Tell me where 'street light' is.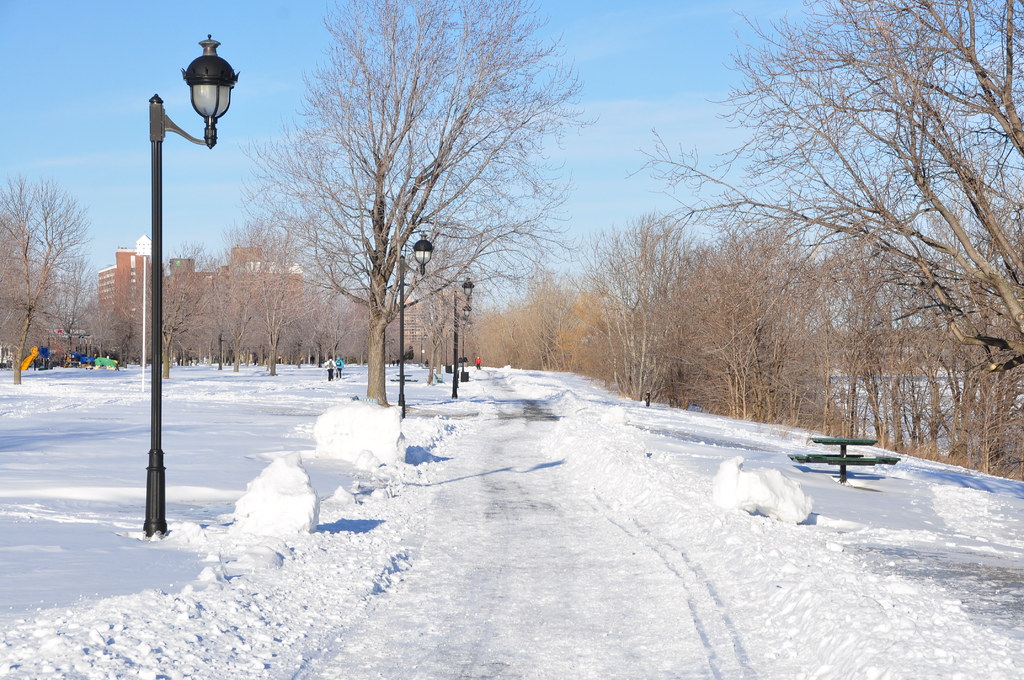
'street light' is at crop(397, 229, 435, 413).
